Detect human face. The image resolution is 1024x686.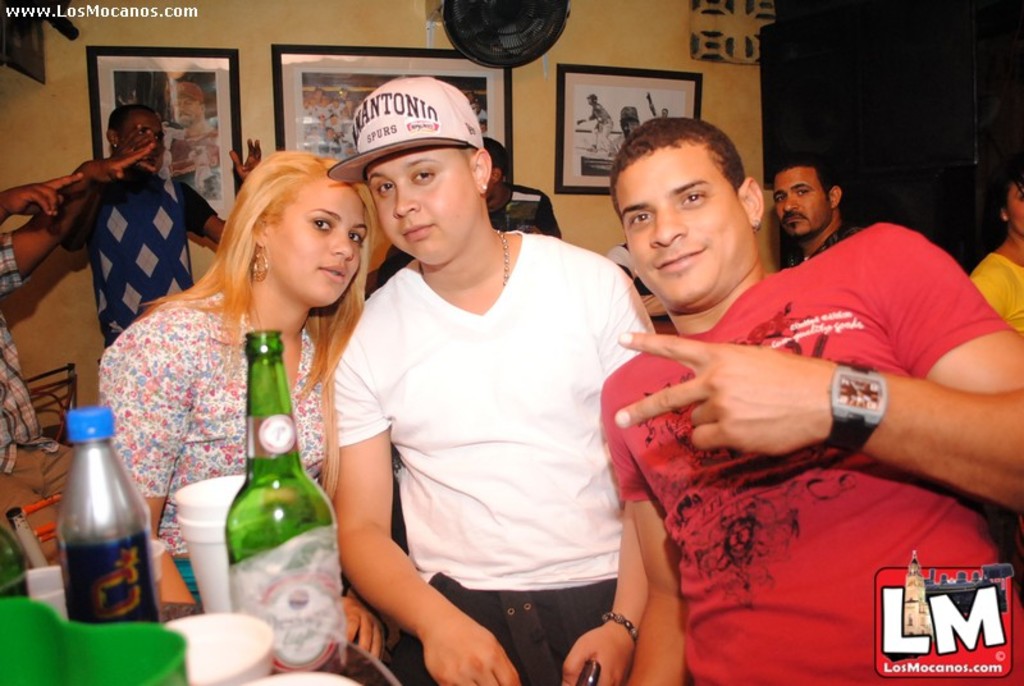
detection(371, 145, 477, 259).
